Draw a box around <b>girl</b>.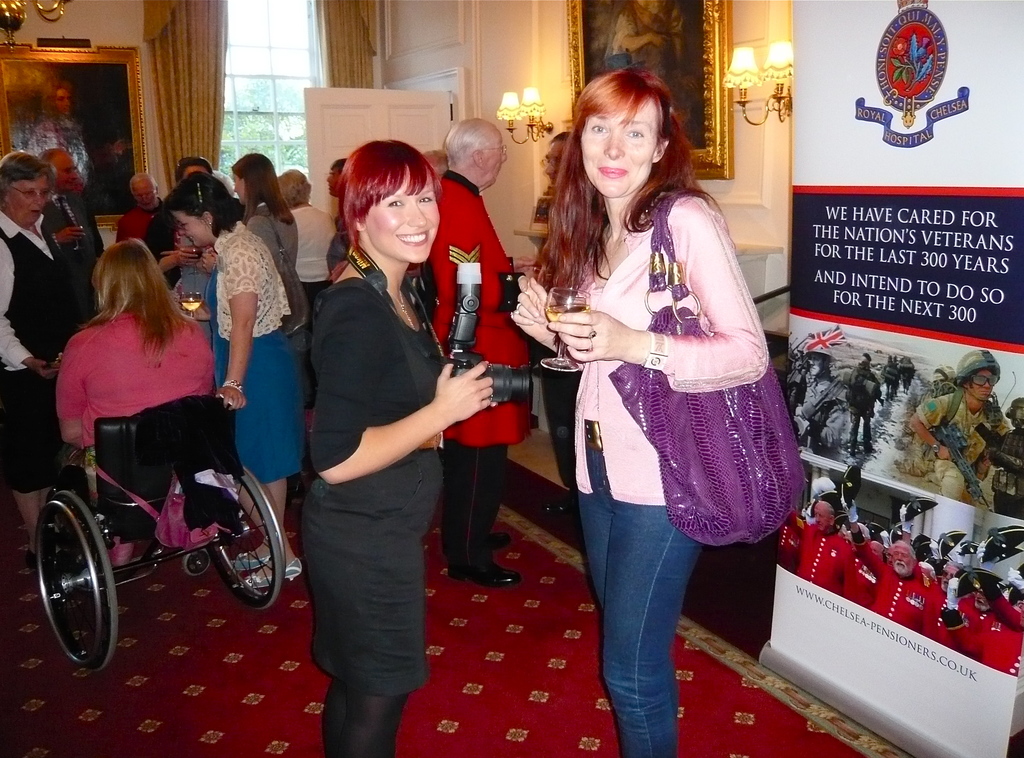
bbox=[227, 152, 312, 362].
